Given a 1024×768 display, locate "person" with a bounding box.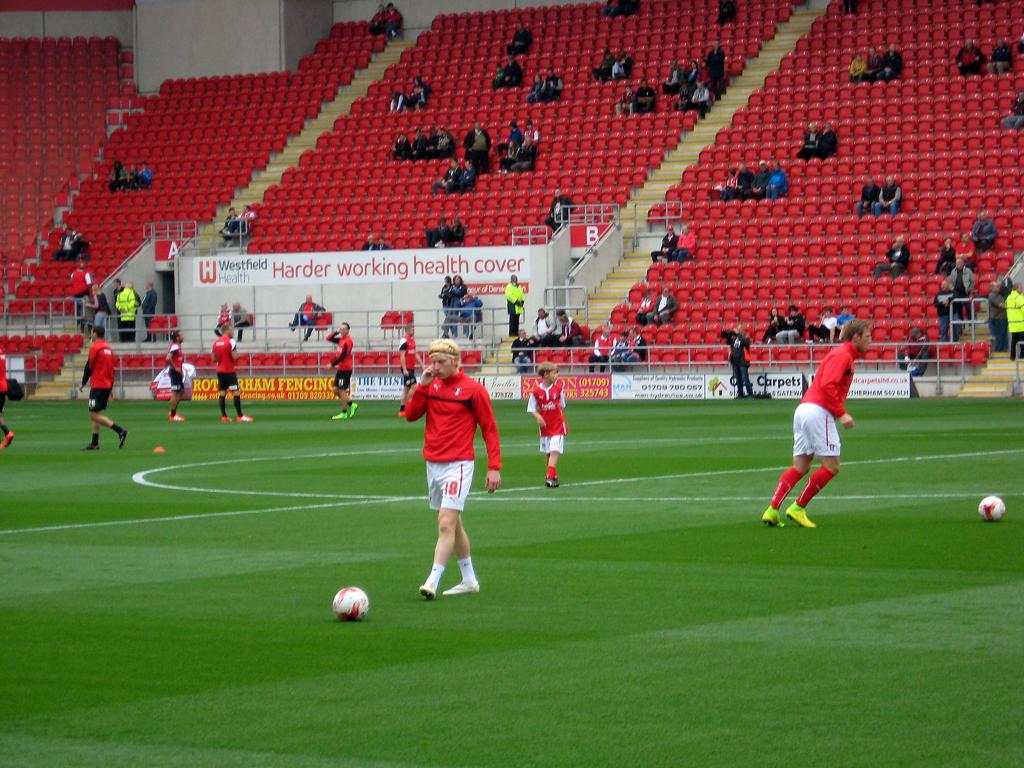
Located: rect(933, 238, 954, 278).
